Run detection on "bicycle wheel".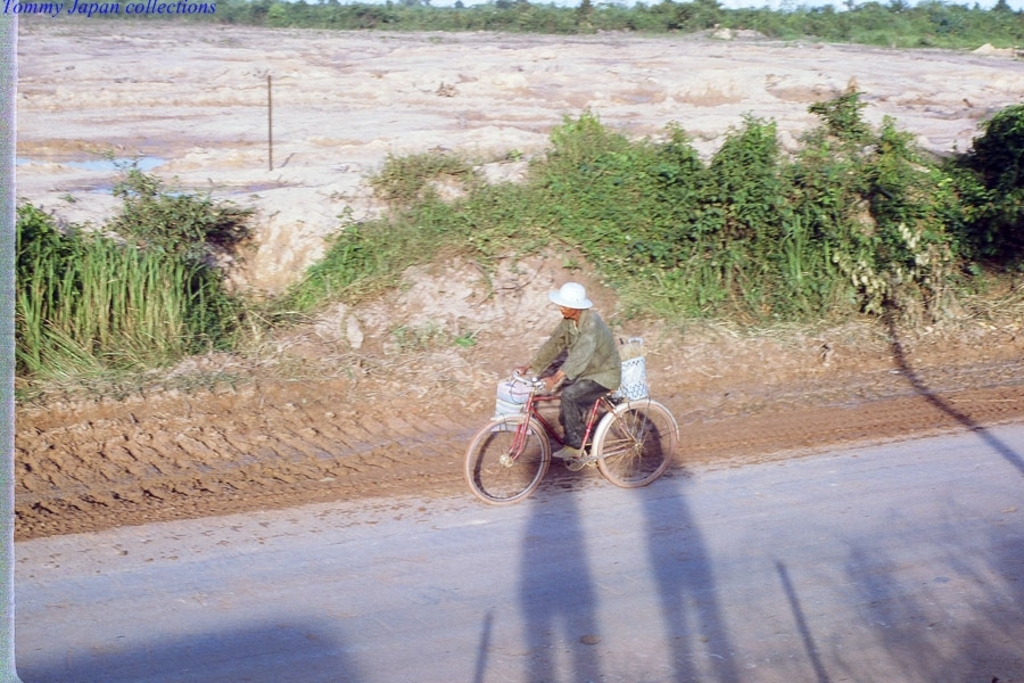
Result: [left=486, top=429, right=560, bottom=504].
